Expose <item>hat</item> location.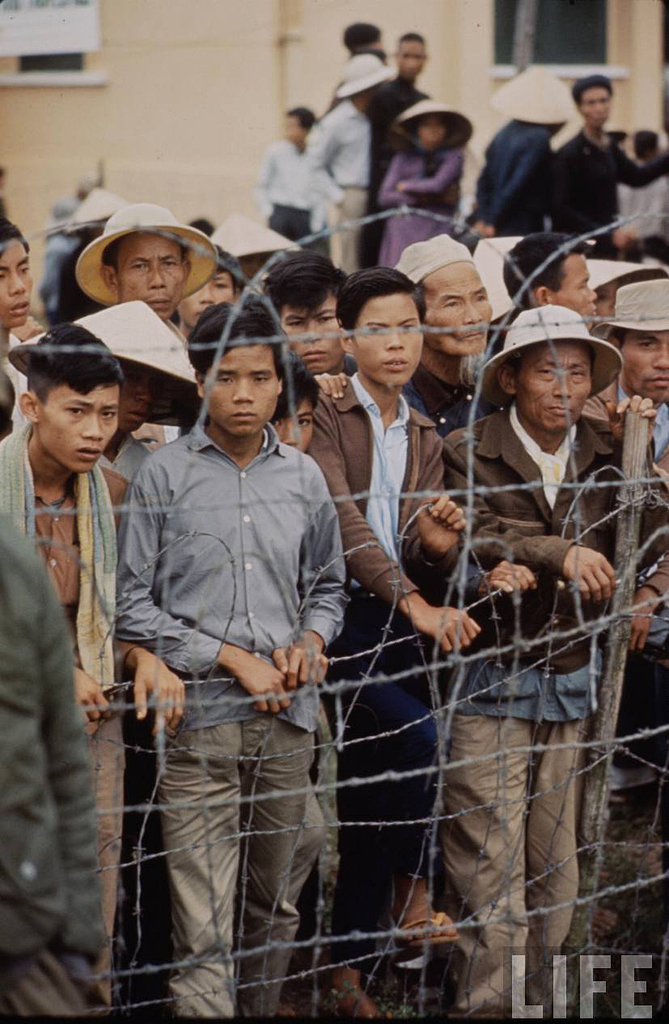
Exposed at x1=485 y1=60 x2=579 y2=123.
